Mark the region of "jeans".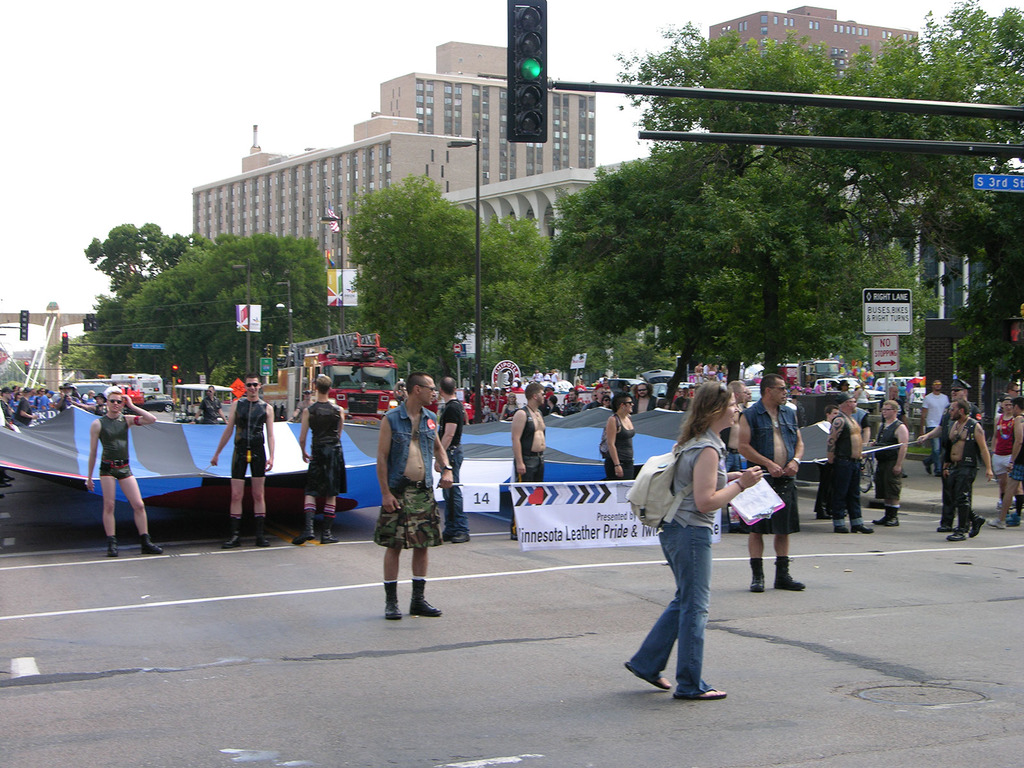
Region: region(630, 504, 733, 716).
